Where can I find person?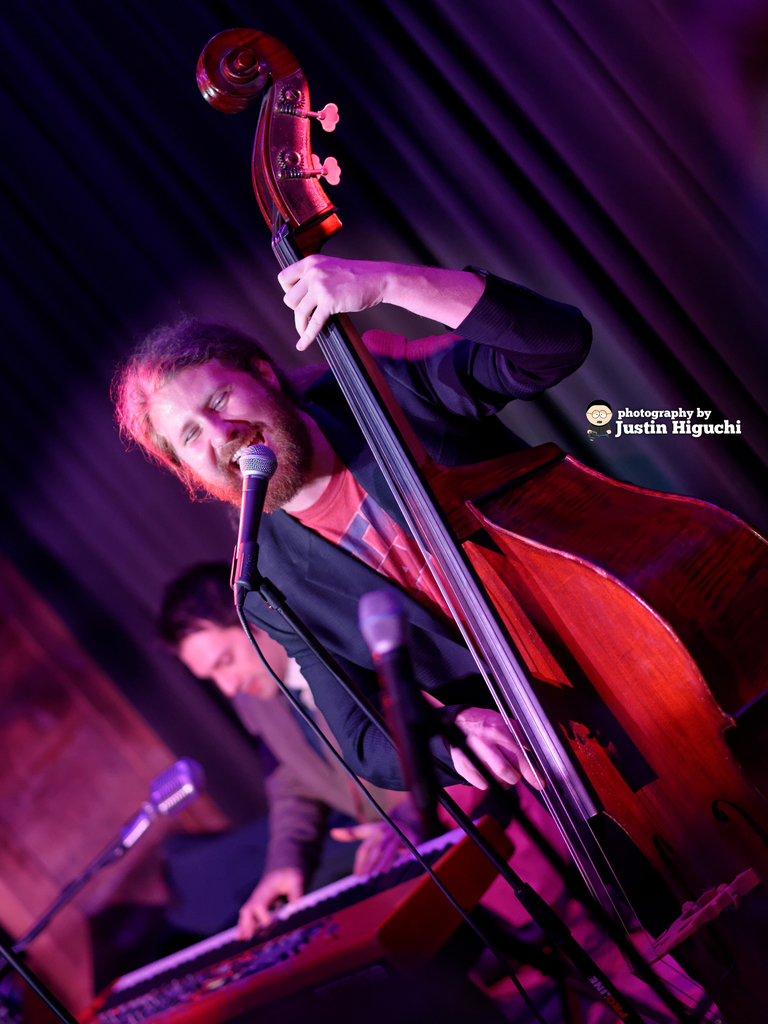
You can find it at [left=154, top=554, right=437, bottom=934].
